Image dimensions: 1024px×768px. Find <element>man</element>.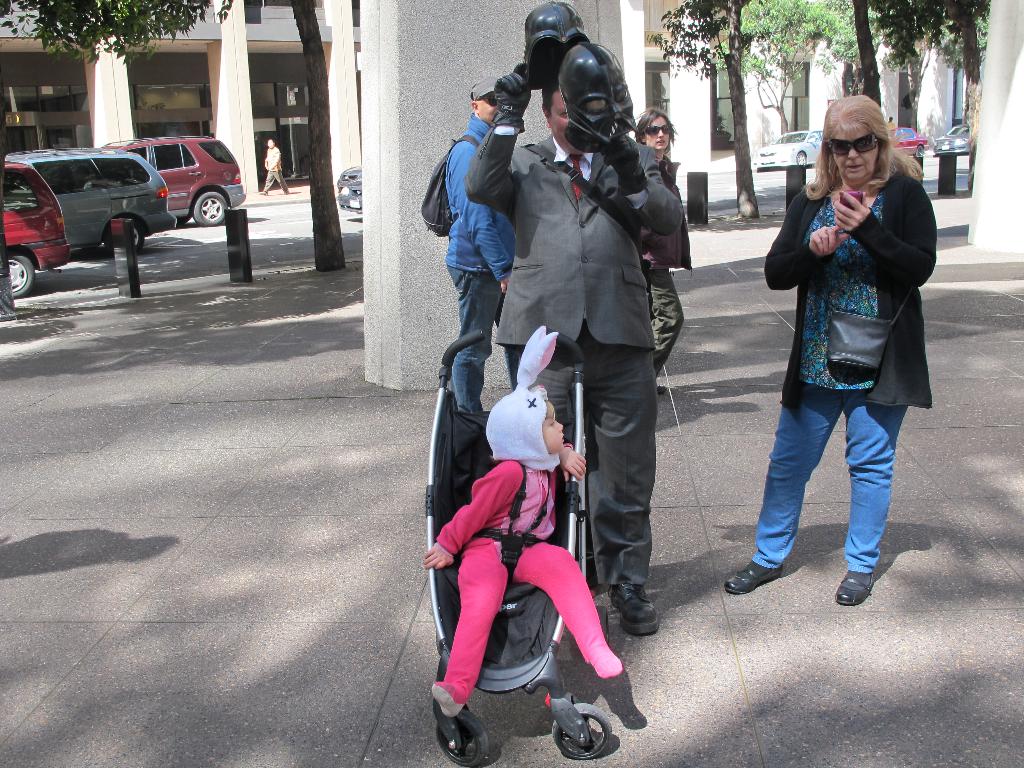
260:139:292:195.
